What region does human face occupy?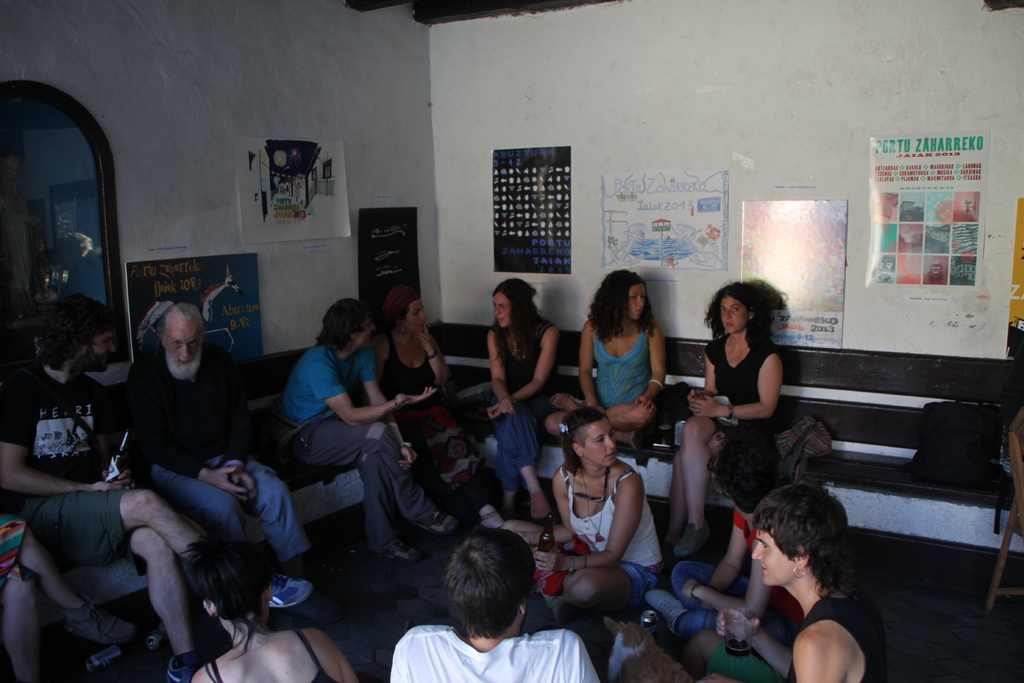
[164, 302, 204, 368].
